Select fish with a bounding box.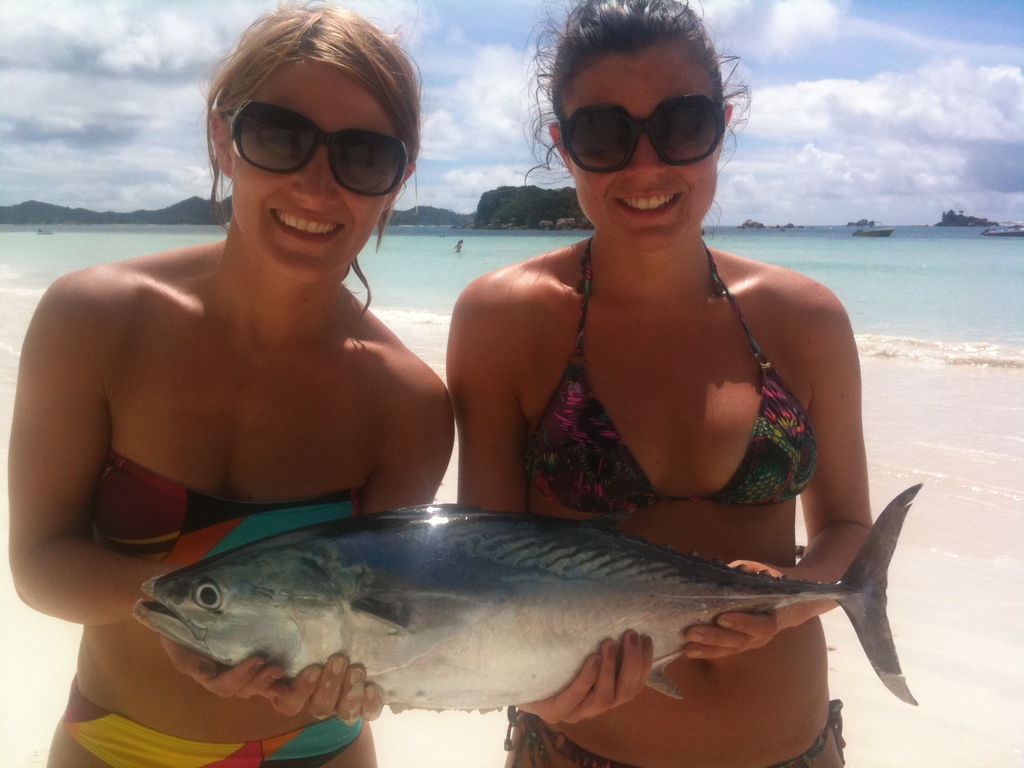
box=[133, 480, 924, 712].
